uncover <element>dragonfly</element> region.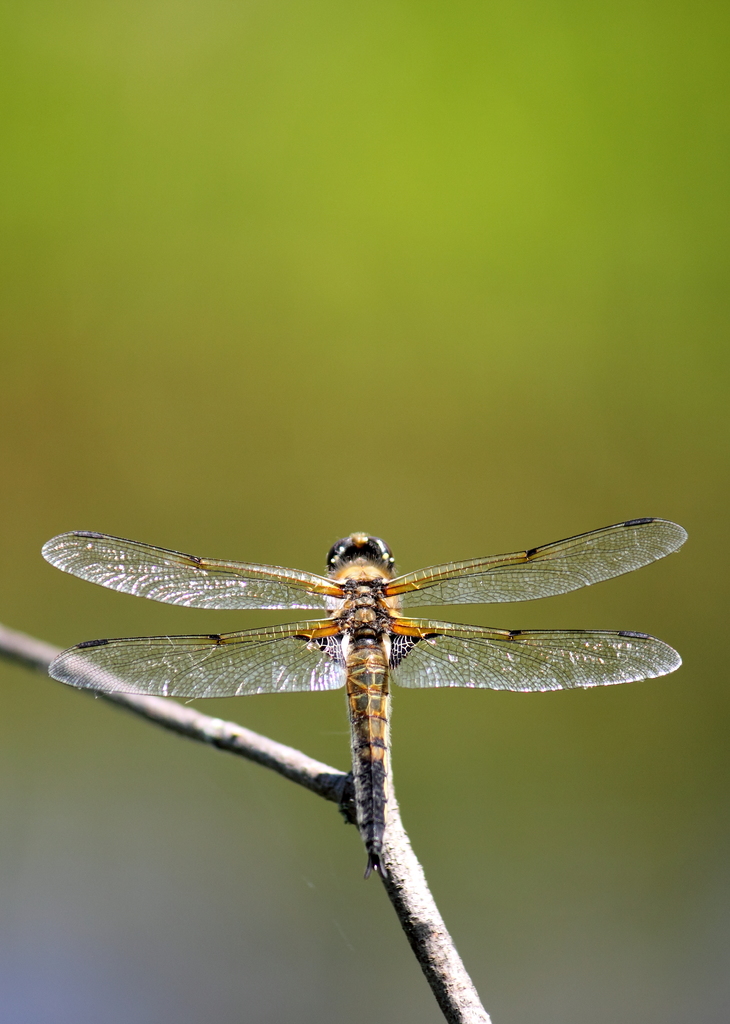
Uncovered: {"x1": 42, "y1": 519, "x2": 694, "y2": 881}.
